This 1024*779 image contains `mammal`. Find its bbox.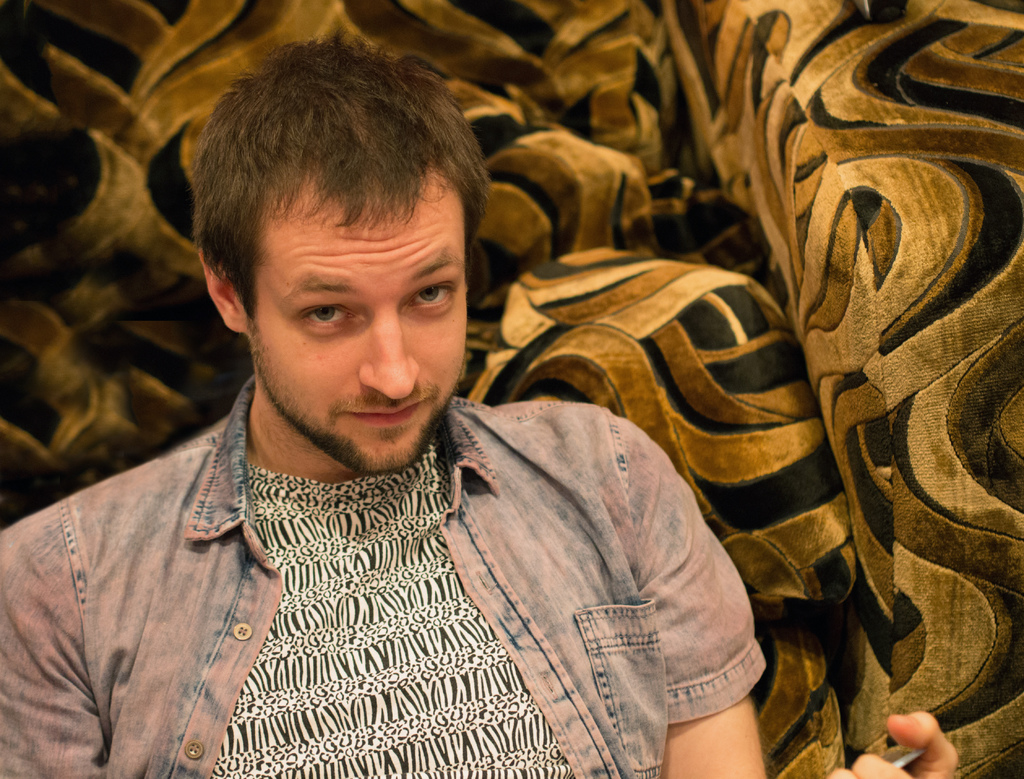
(24, 108, 865, 762).
